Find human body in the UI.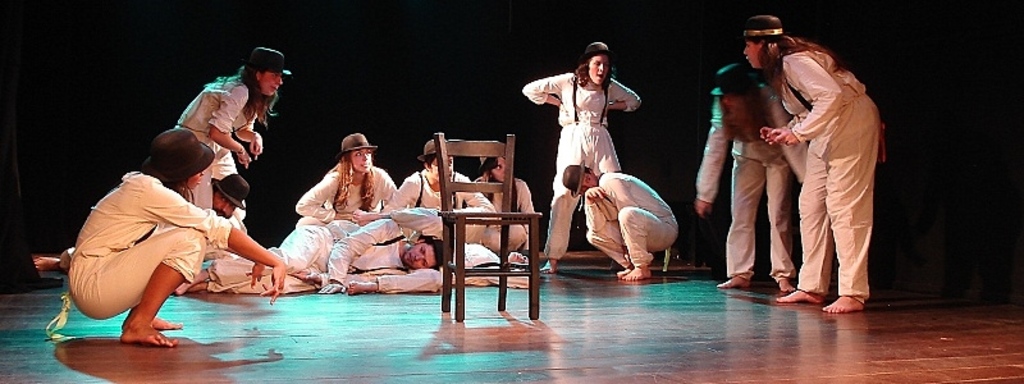
UI element at crop(477, 147, 538, 251).
